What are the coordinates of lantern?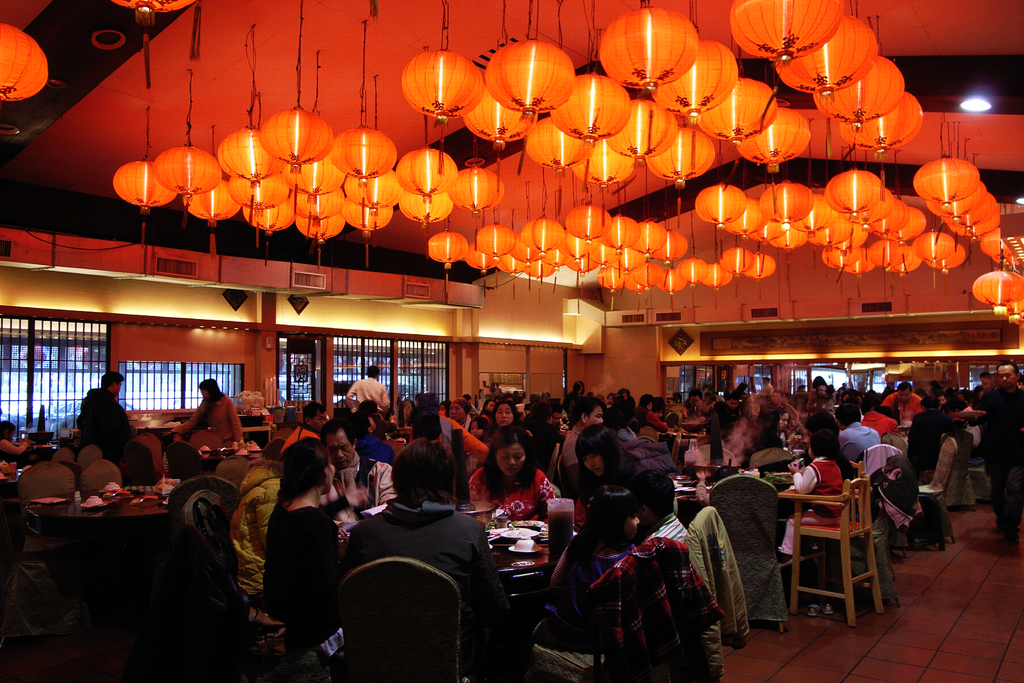
Rect(820, 59, 909, 129).
